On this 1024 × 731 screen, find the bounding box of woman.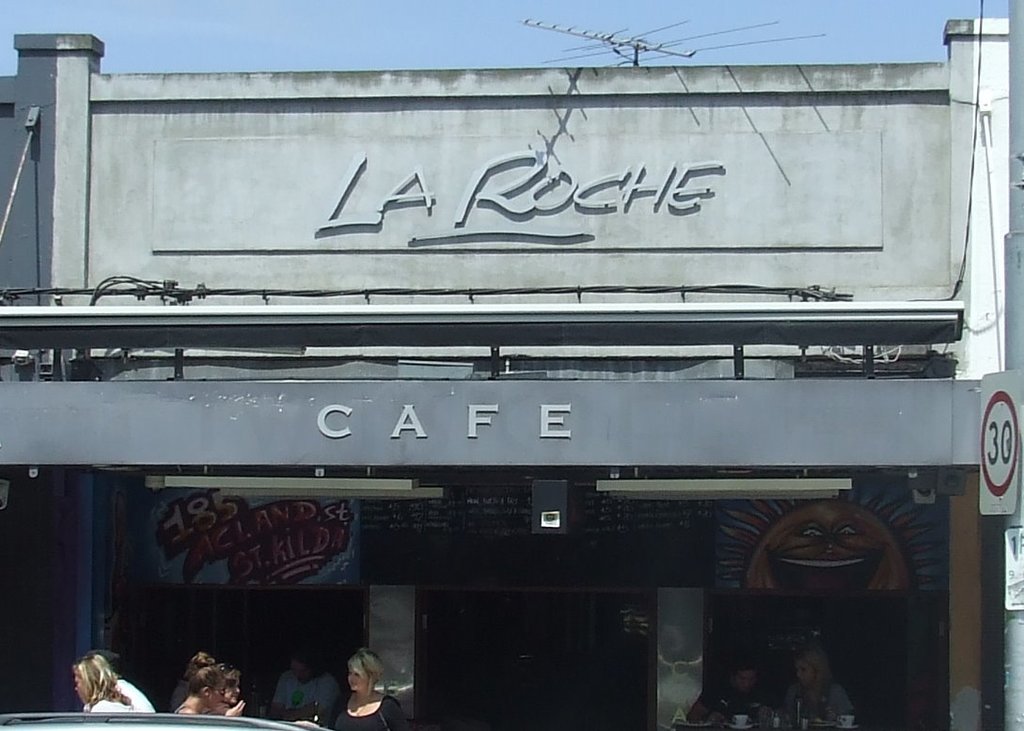
Bounding box: 783/646/855/724.
